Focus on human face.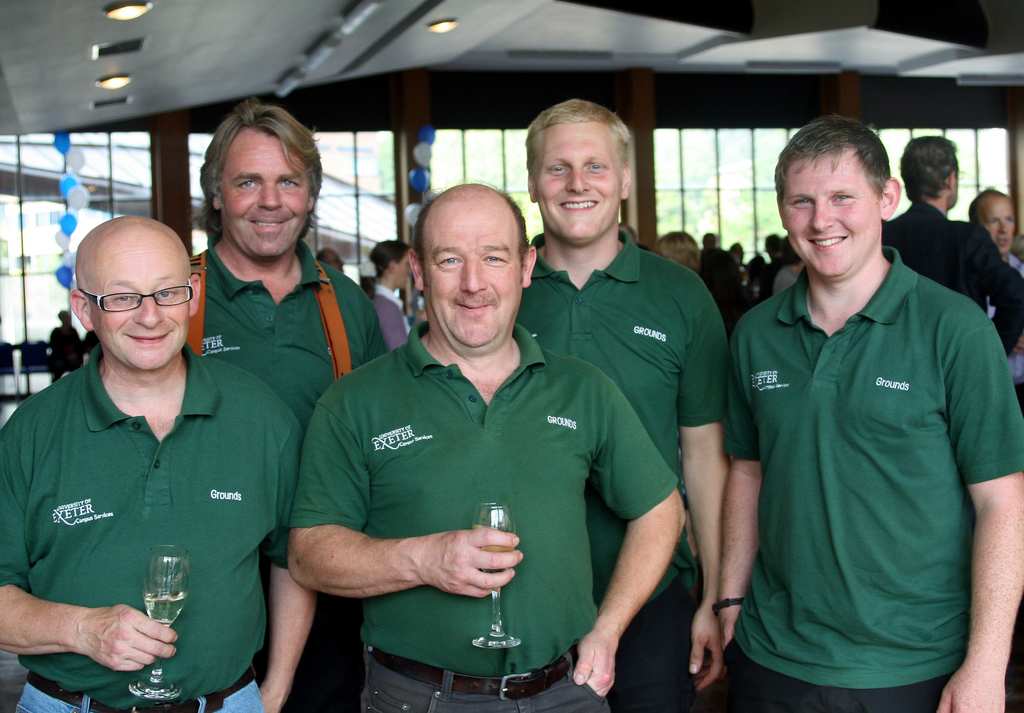
Focused at box=[396, 253, 410, 286].
